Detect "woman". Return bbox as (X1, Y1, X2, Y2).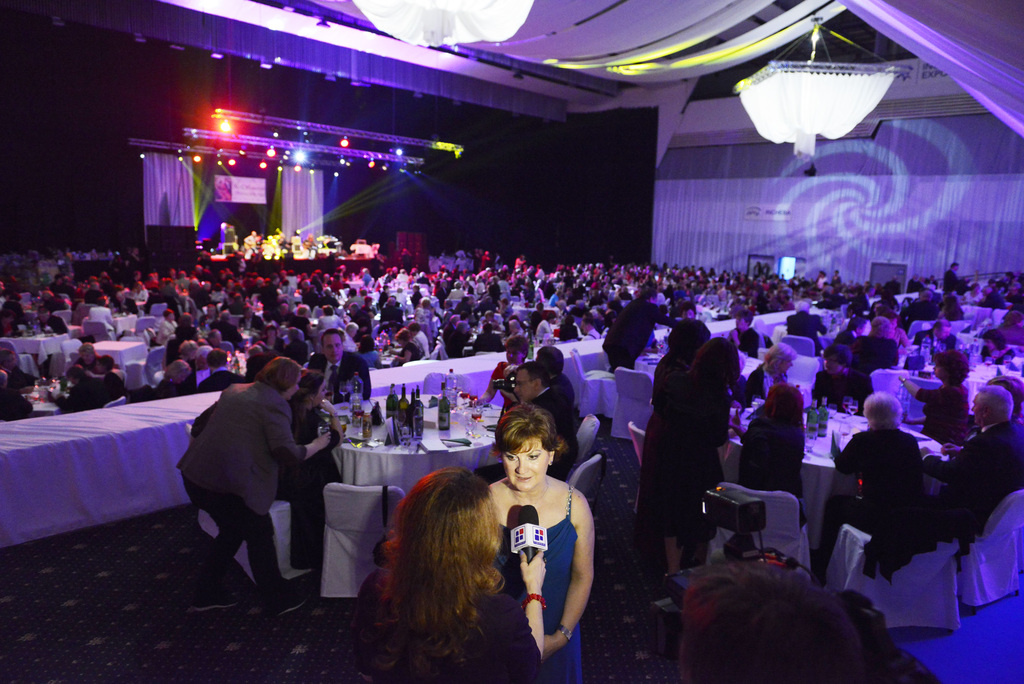
(890, 355, 970, 448).
